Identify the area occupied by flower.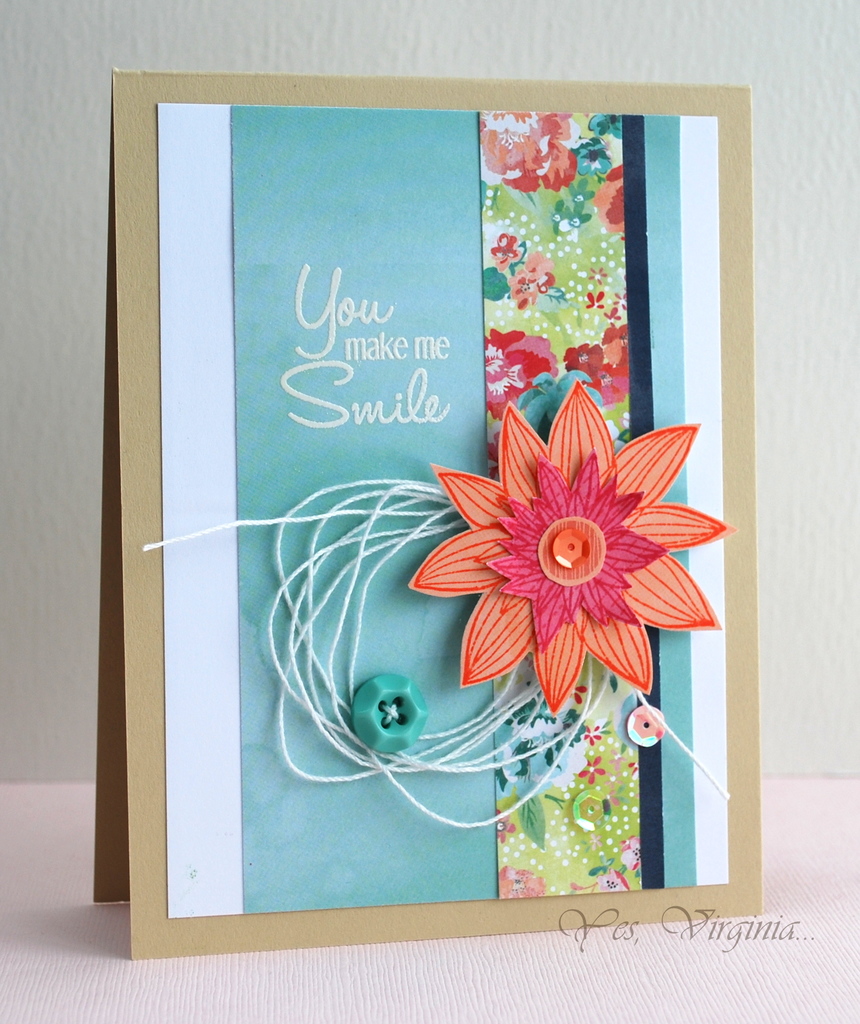
Area: box=[571, 748, 608, 784].
